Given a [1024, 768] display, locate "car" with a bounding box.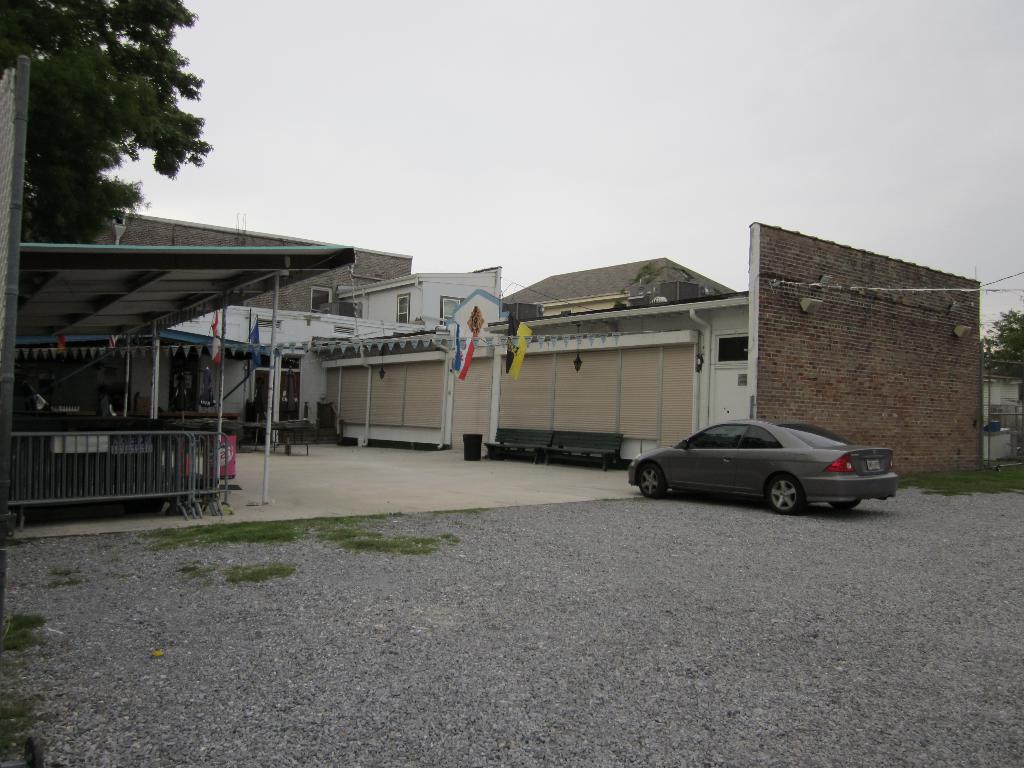
Located: [x1=621, y1=414, x2=899, y2=517].
